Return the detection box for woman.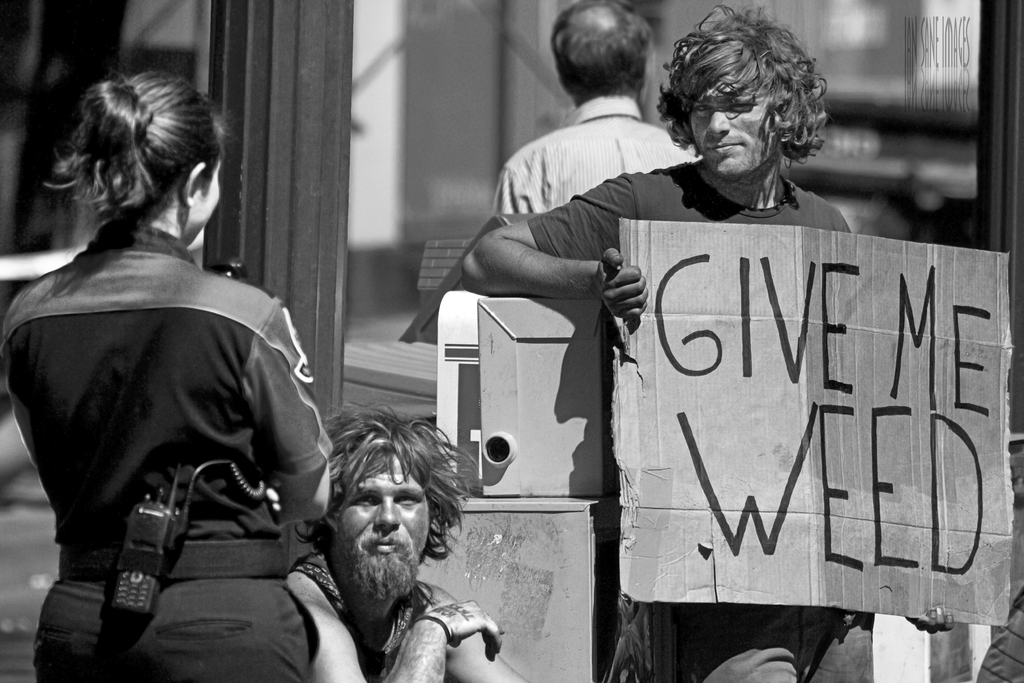
l=15, t=72, r=362, b=677.
